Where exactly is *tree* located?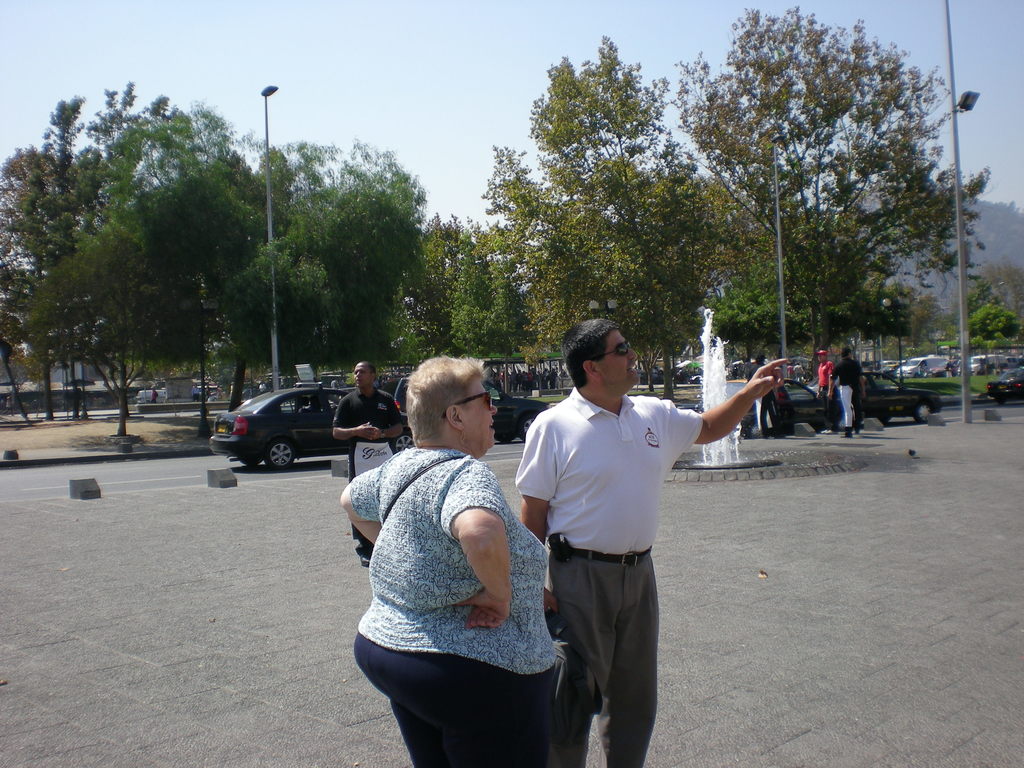
Its bounding box is [left=253, top=124, right=424, bottom=367].
